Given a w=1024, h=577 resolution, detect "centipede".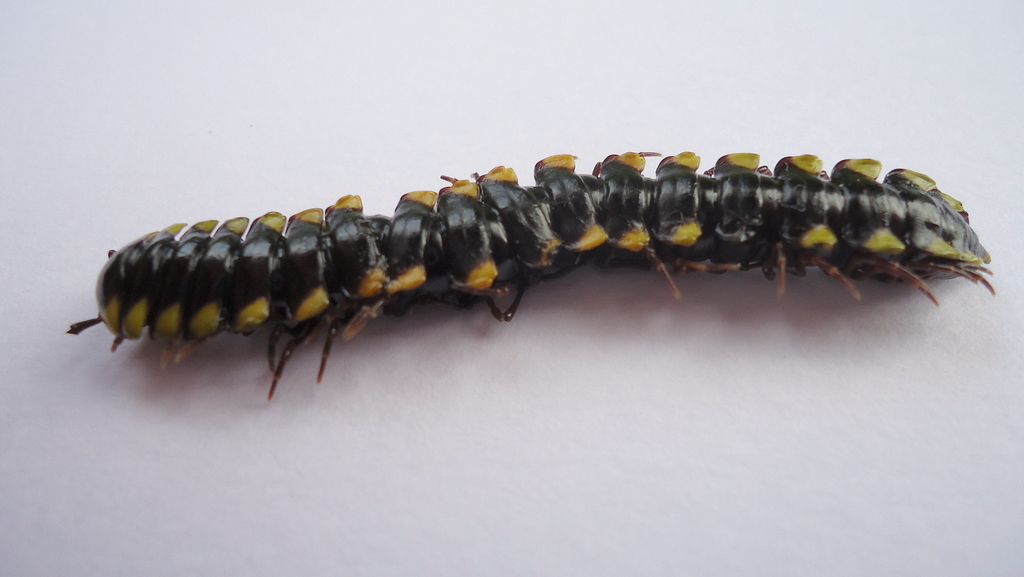
bbox(71, 149, 994, 402).
